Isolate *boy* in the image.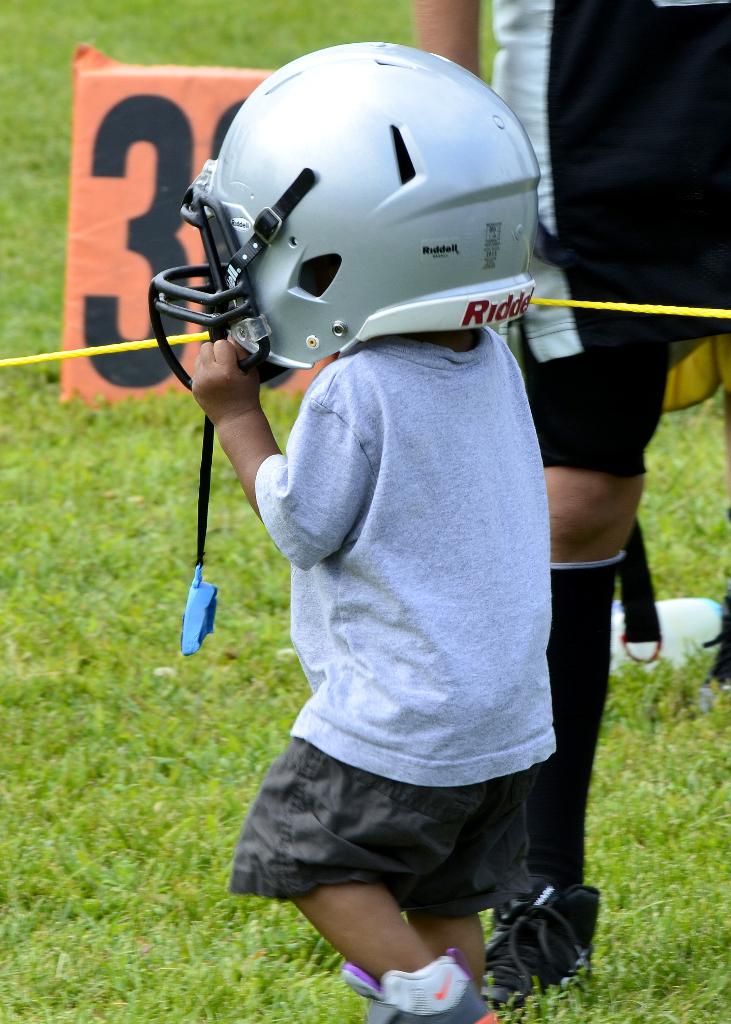
Isolated region: pyautogui.locateOnScreen(188, 35, 559, 1023).
